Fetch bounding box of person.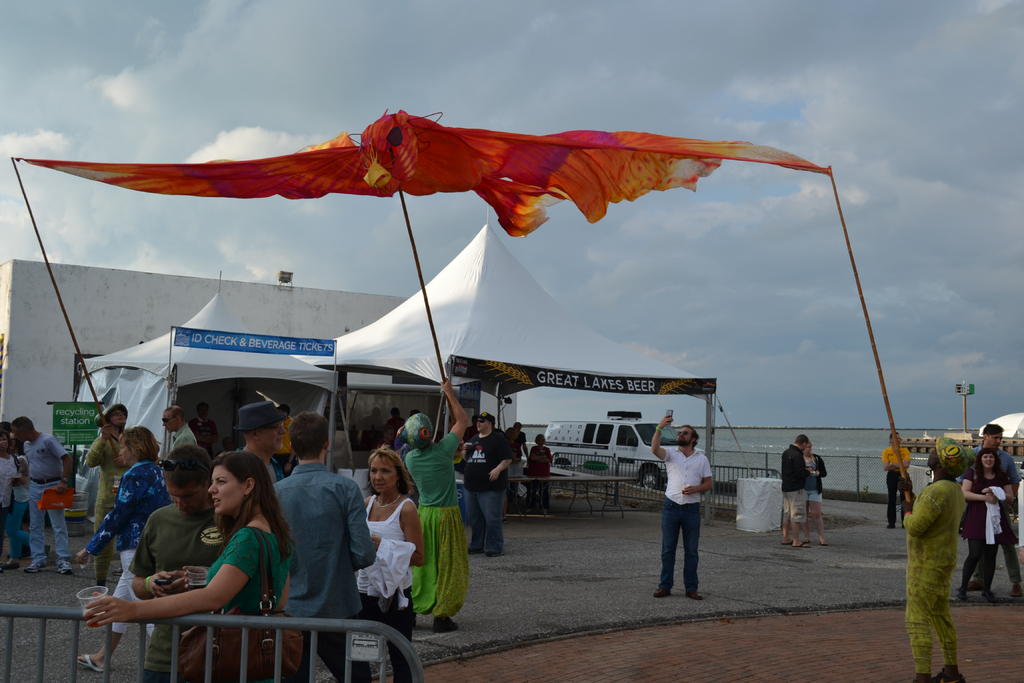
Bbox: left=232, top=390, right=289, bottom=554.
